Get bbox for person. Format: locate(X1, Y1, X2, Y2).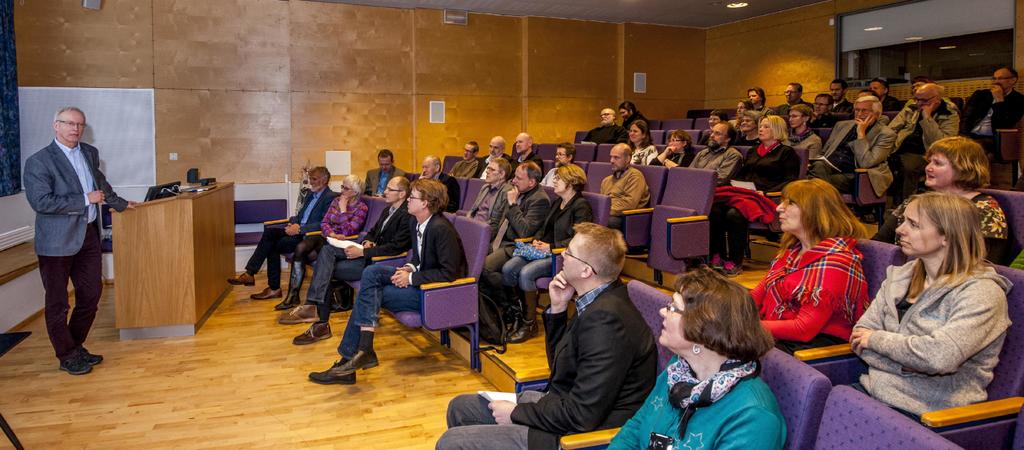
locate(746, 85, 772, 113).
